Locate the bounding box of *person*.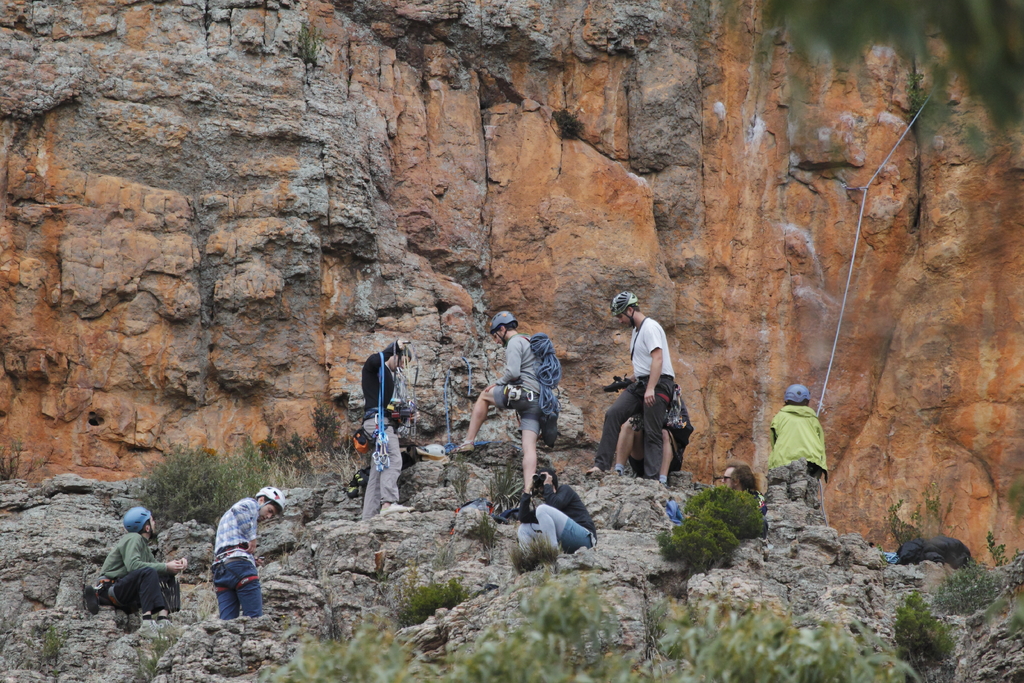
Bounding box: rect(197, 484, 269, 638).
